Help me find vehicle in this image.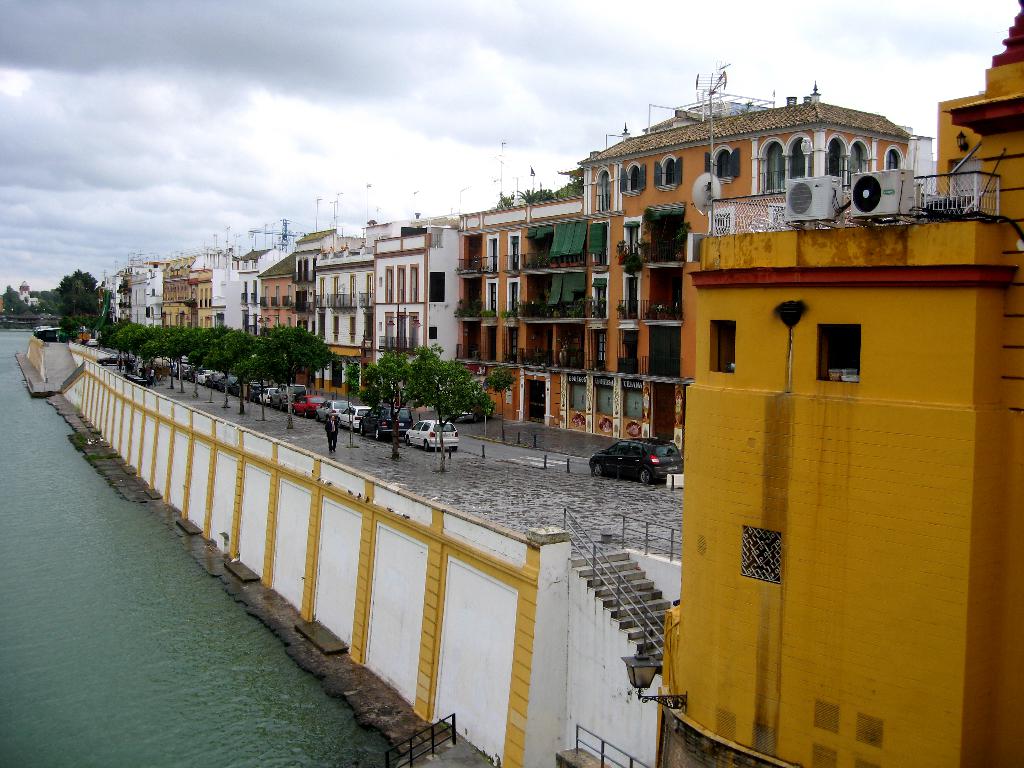
Found it: 163,363,184,376.
